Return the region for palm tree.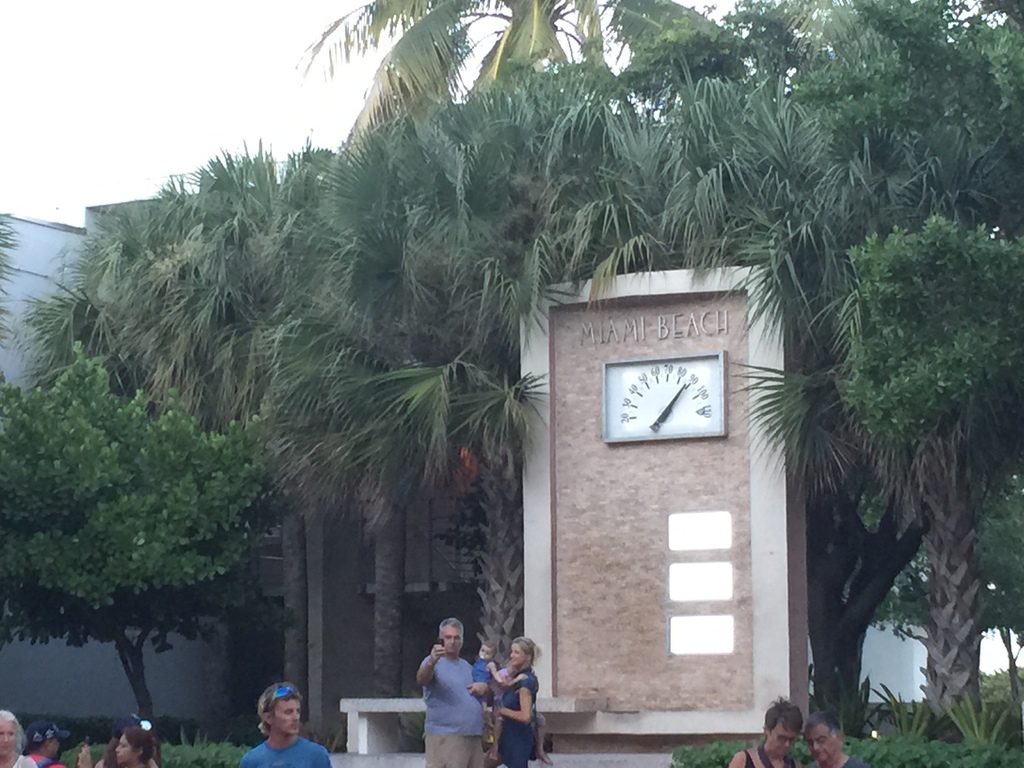
box=[830, 211, 1023, 707].
